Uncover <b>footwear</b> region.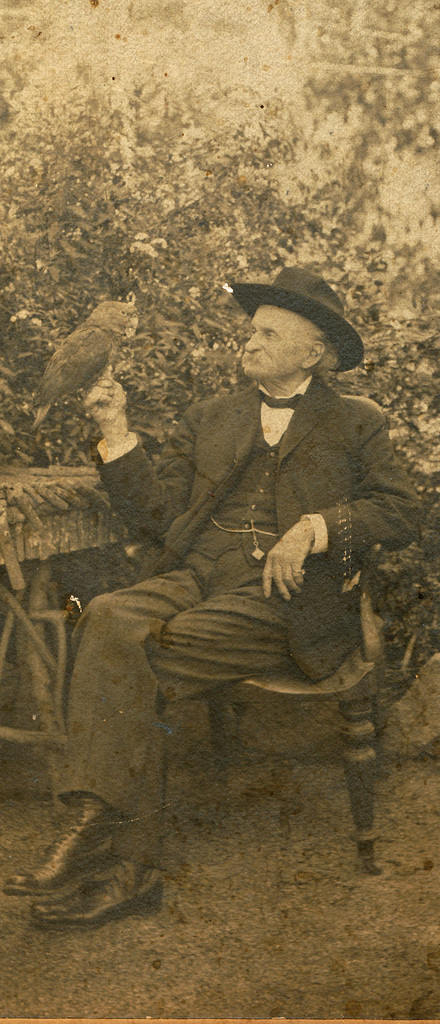
Uncovered: 31,855,165,934.
